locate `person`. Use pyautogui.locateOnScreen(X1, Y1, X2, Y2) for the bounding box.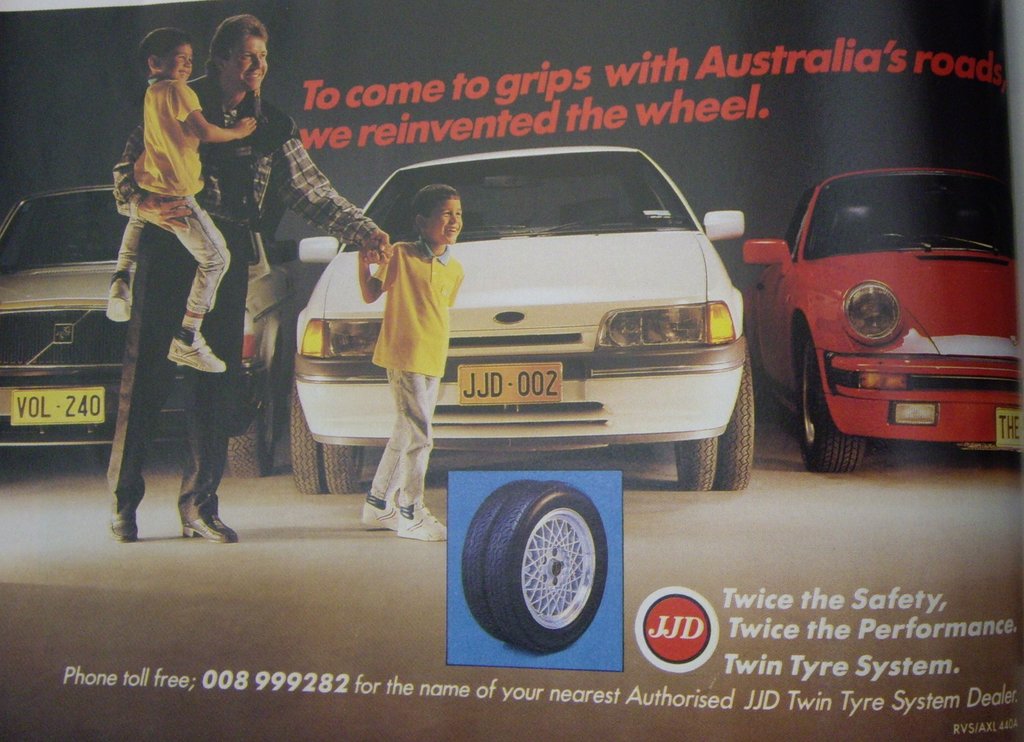
pyautogui.locateOnScreen(359, 178, 484, 525).
